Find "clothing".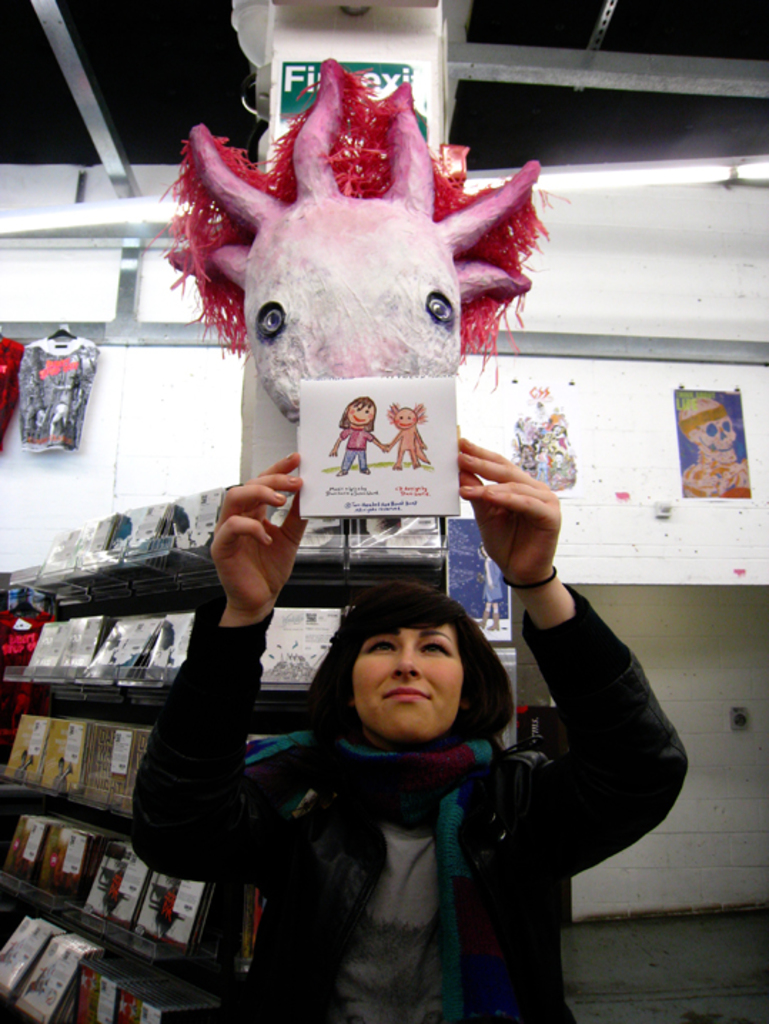
(13,339,96,455).
